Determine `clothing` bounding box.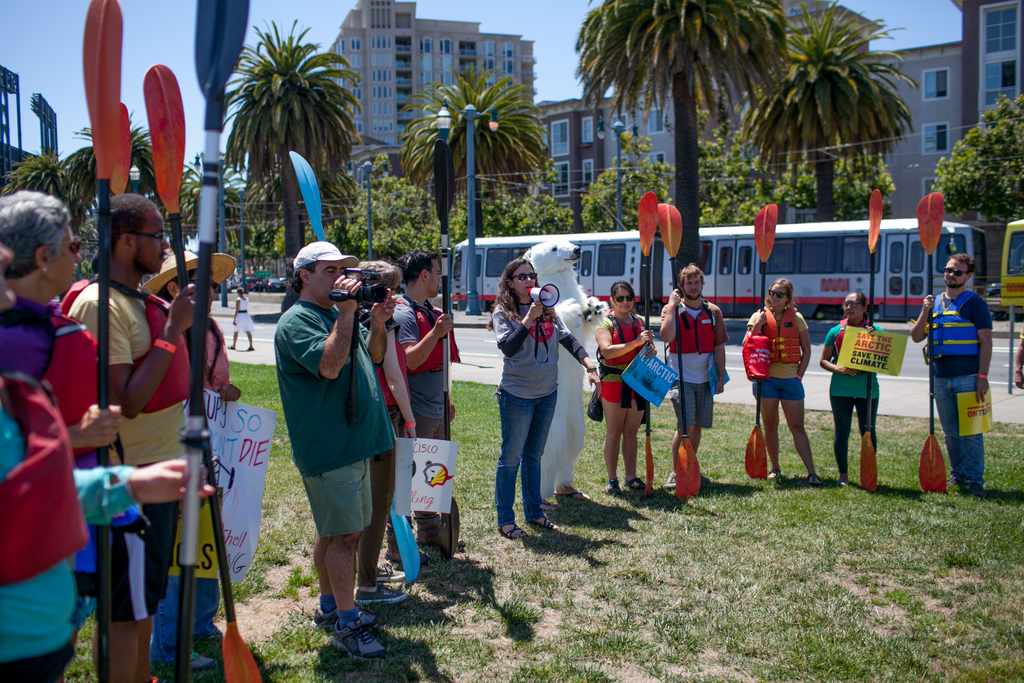
Determined: crop(659, 299, 728, 431).
